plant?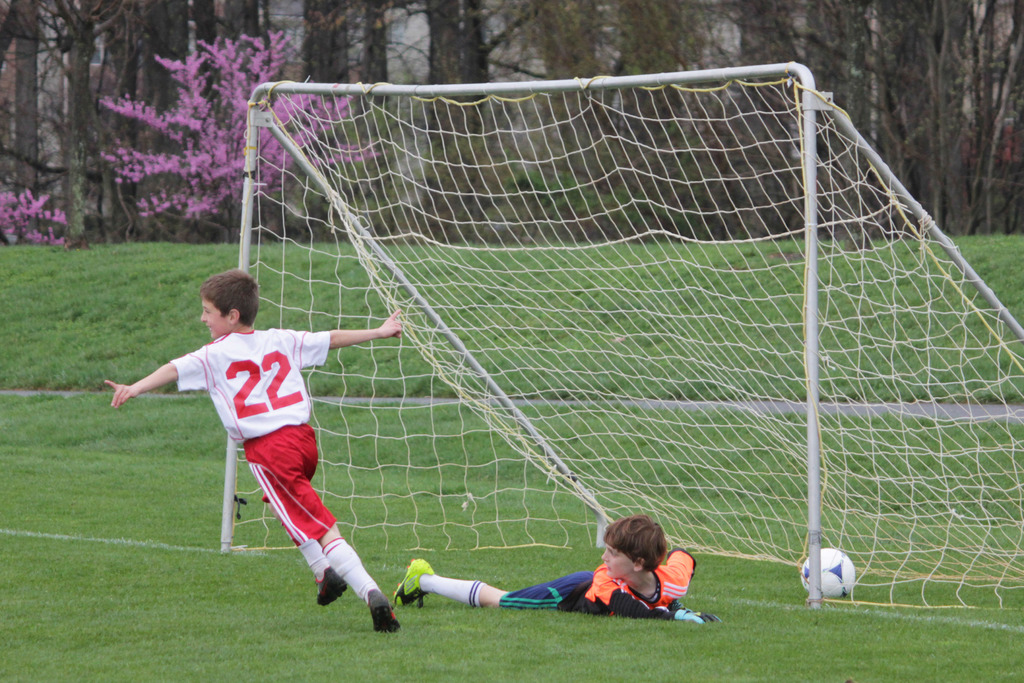
BBox(492, 147, 717, 250)
